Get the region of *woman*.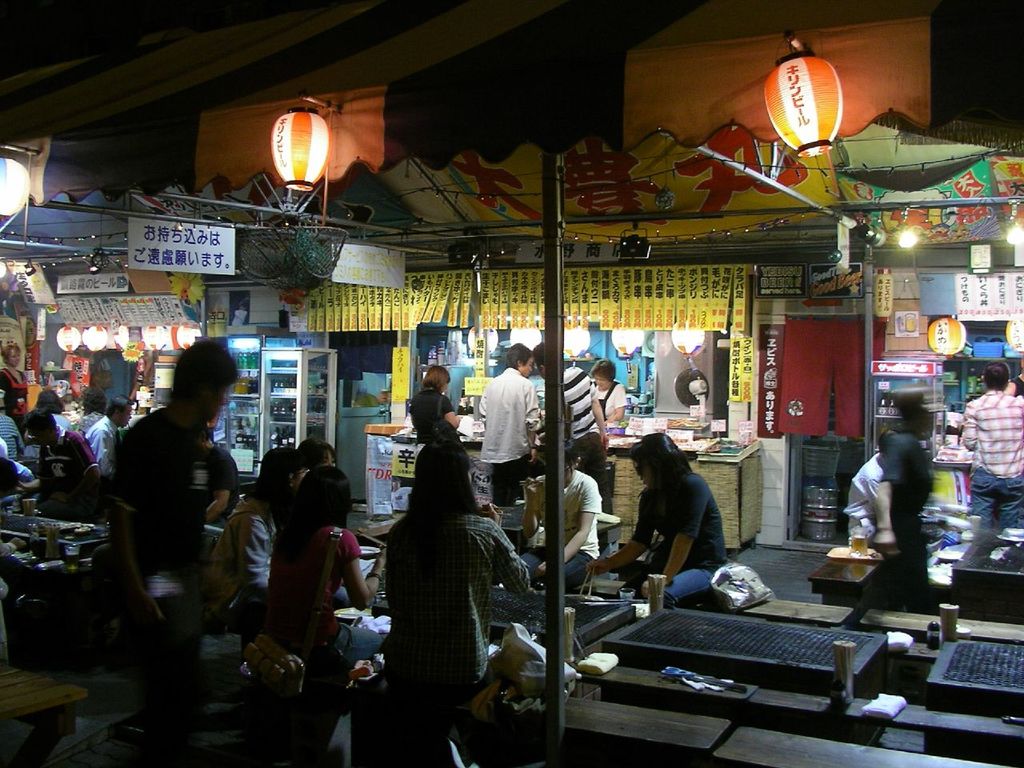
{"left": 205, "top": 441, "right": 341, "bottom": 679}.
